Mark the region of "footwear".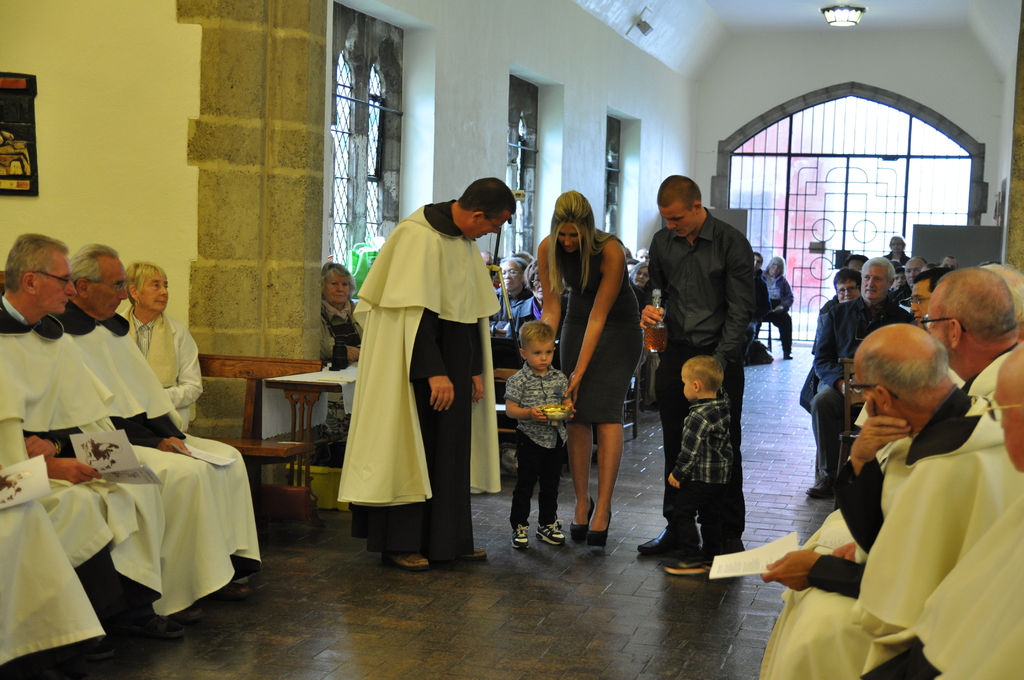
Region: detection(535, 517, 567, 547).
